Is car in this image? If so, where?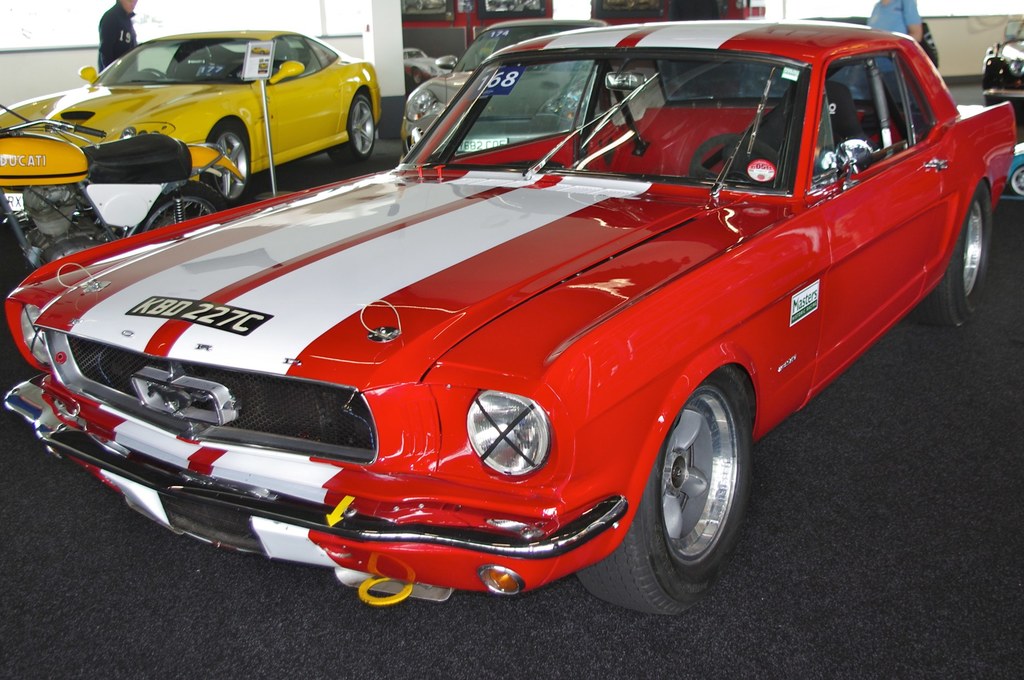
Yes, at (404,47,452,85).
